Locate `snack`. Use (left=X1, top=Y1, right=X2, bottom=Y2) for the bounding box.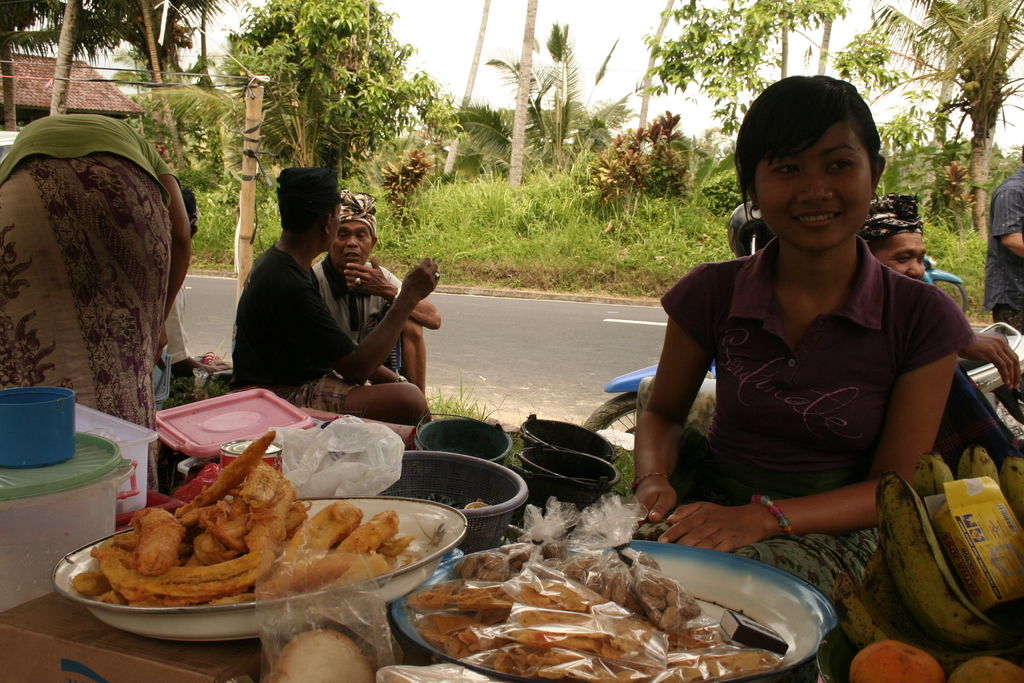
(left=74, top=470, right=430, bottom=629).
